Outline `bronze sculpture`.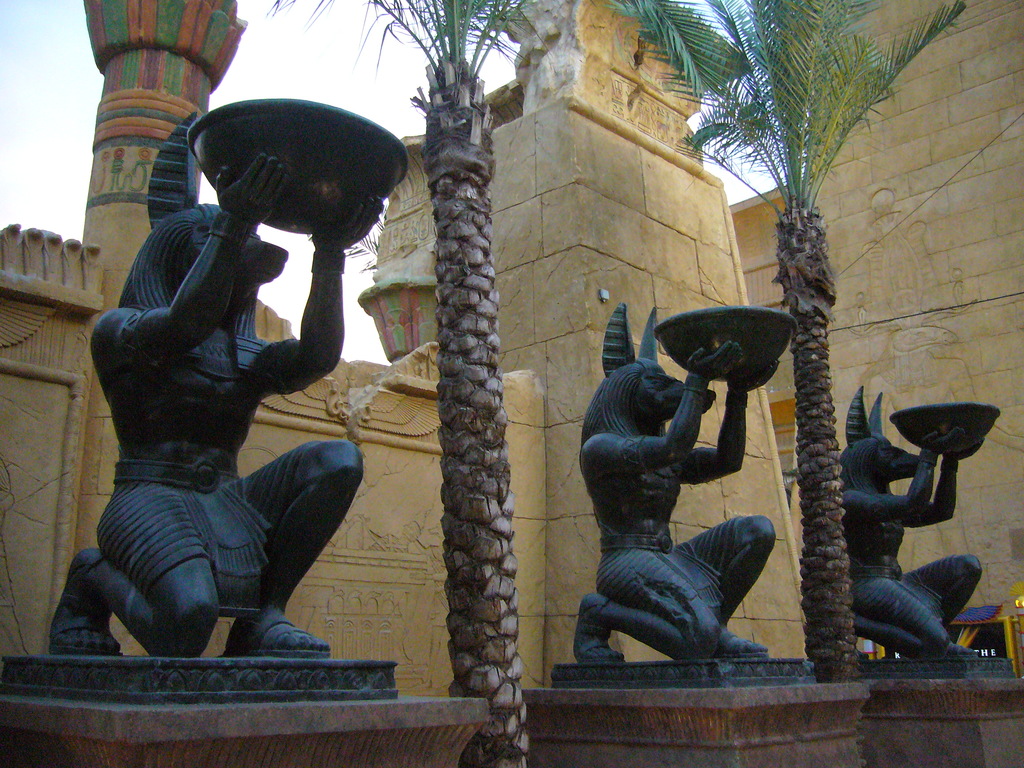
Outline: 837,382,1004,661.
